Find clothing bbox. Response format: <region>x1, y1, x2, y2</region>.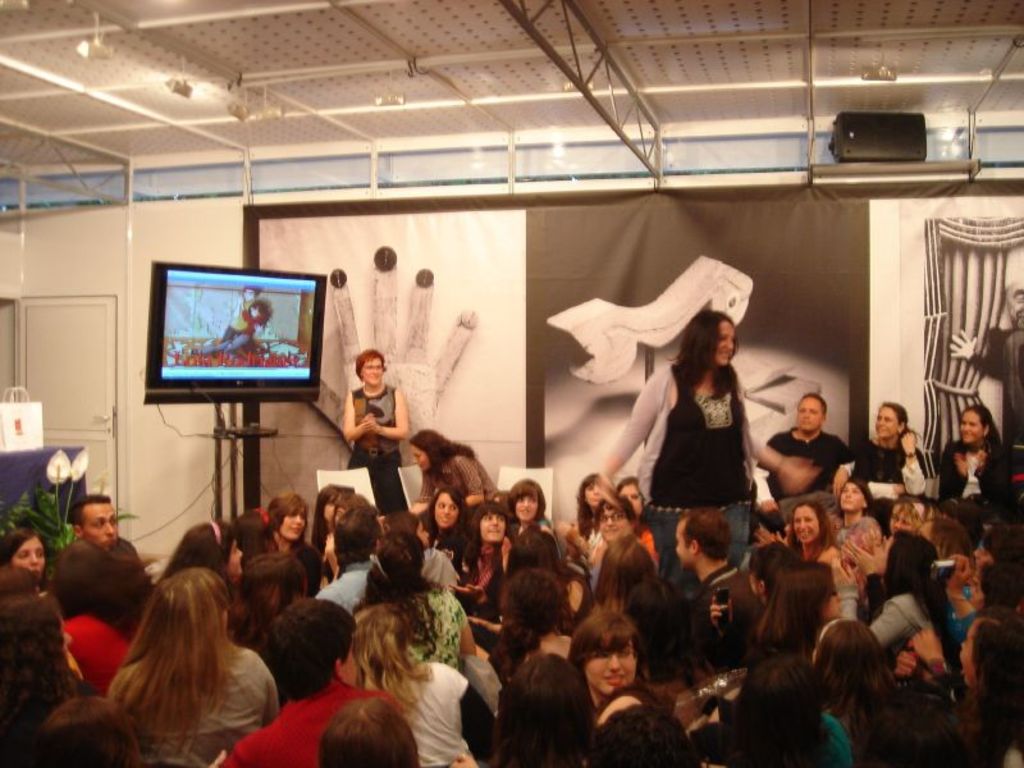
<region>349, 385, 398, 502</region>.
